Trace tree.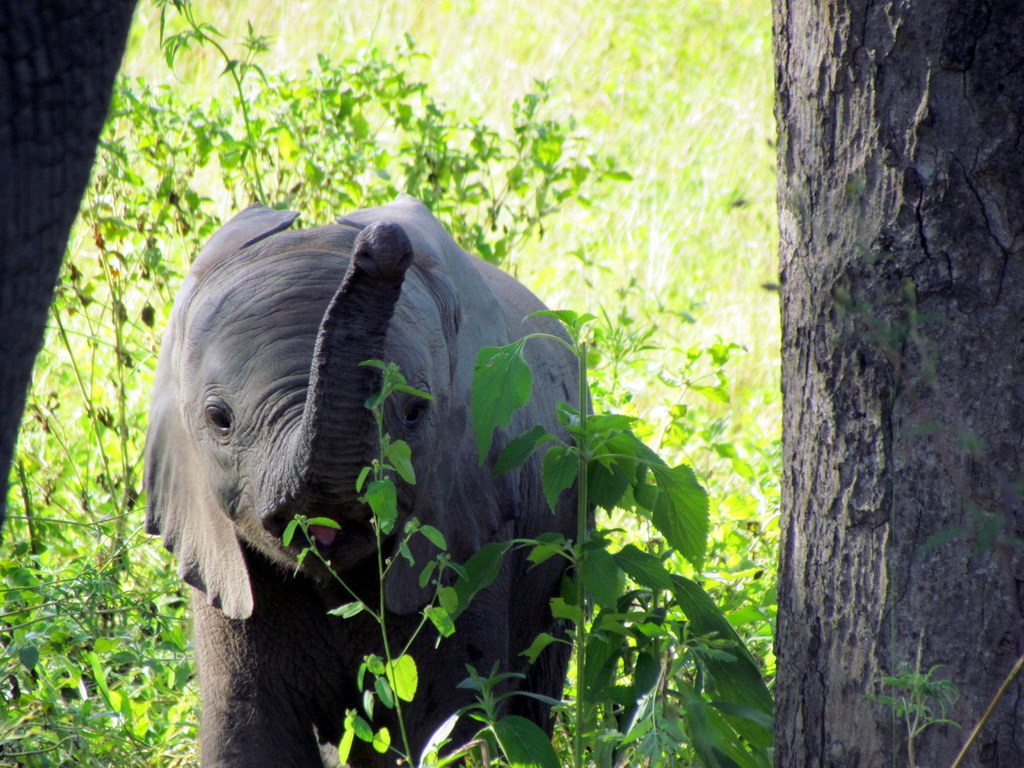
Traced to 0/0/144/534.
